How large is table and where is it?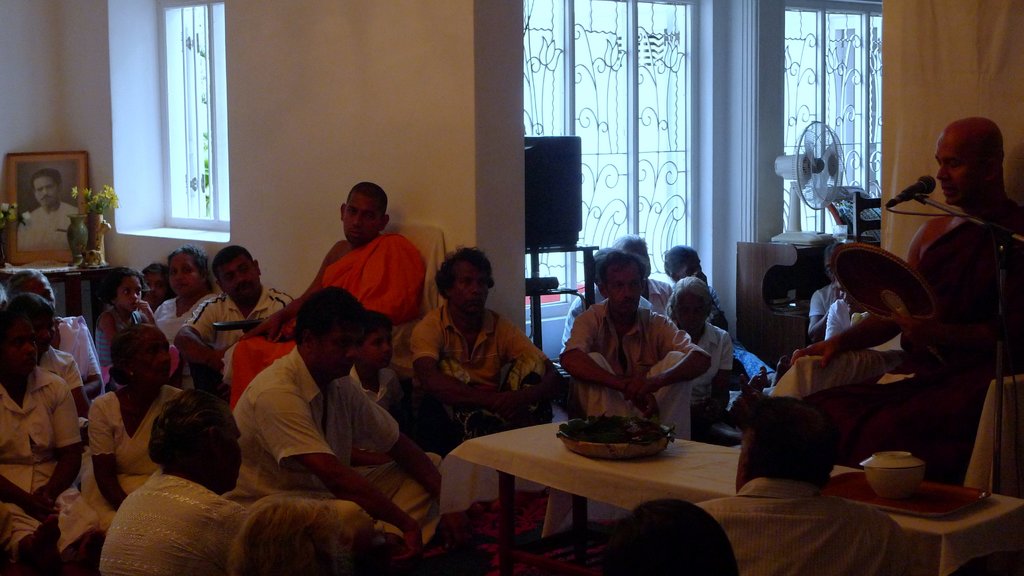
Bounding box: box=[0, 266, 129, 332].
